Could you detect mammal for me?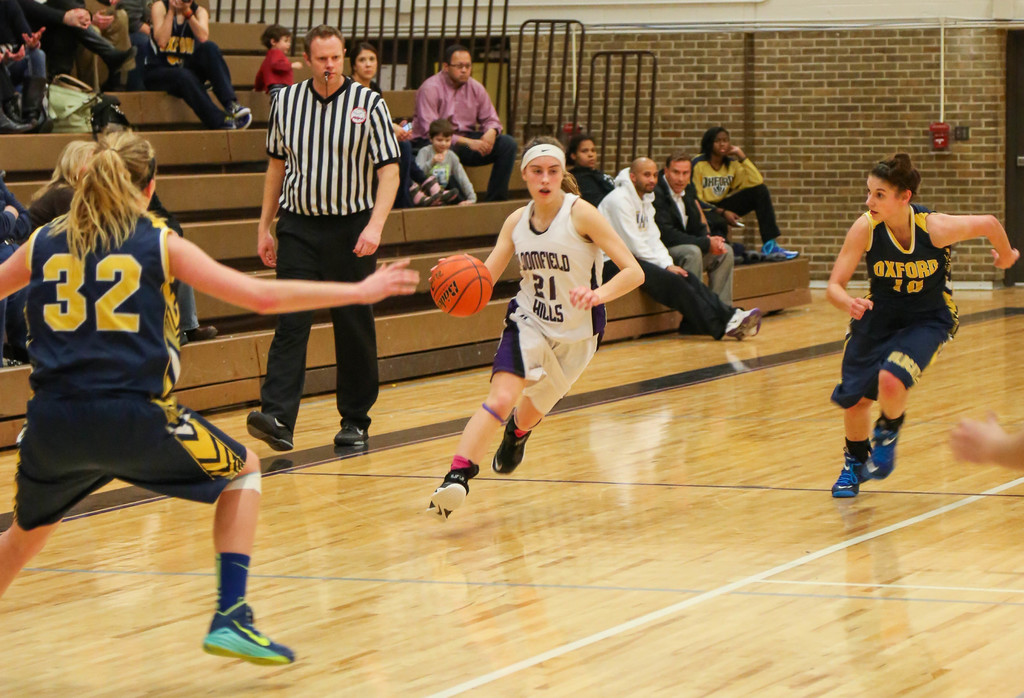
Detection result: box(941, 408, 1023, 479).
